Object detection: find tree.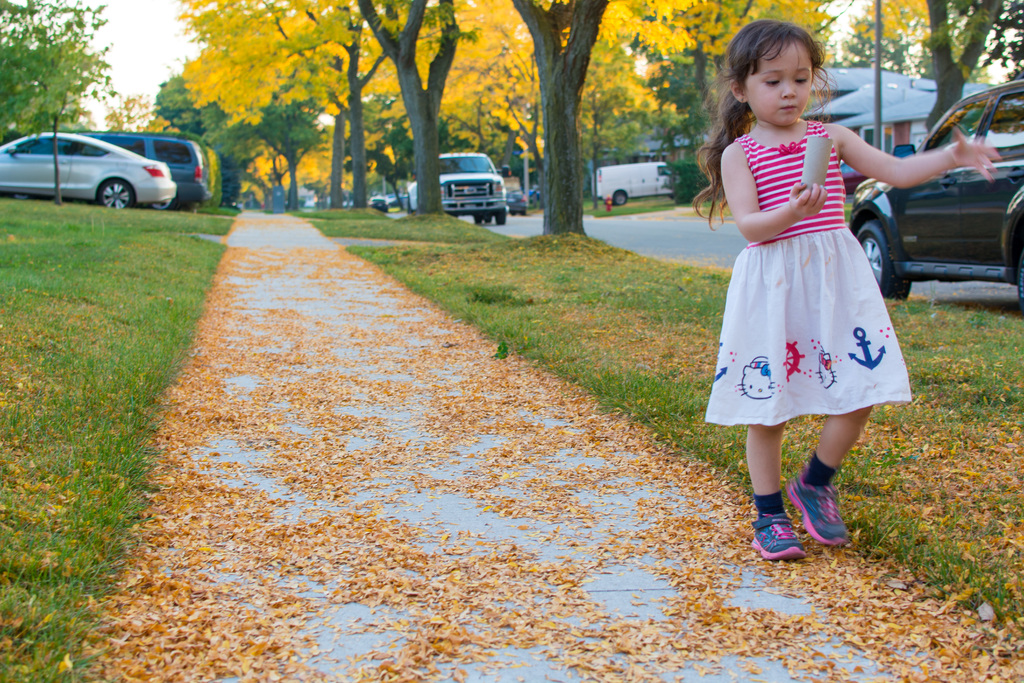
BBox(915, 0, 1023, 135).
